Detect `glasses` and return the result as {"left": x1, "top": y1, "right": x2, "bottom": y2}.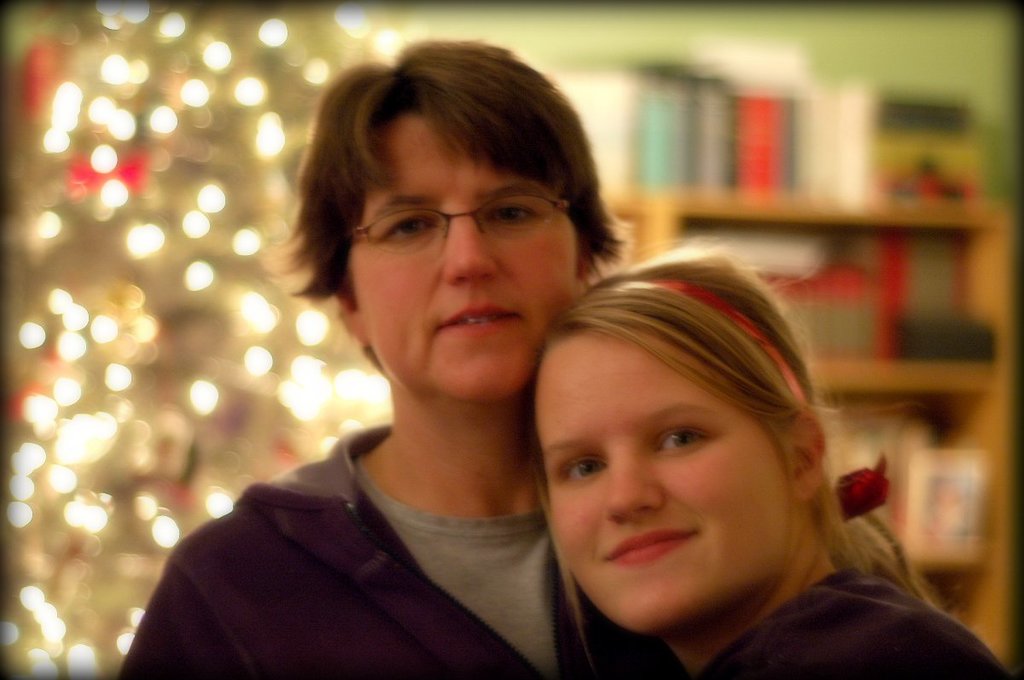
{"left": 334, "top": 183, "right": 589, "bottom": 259}.
